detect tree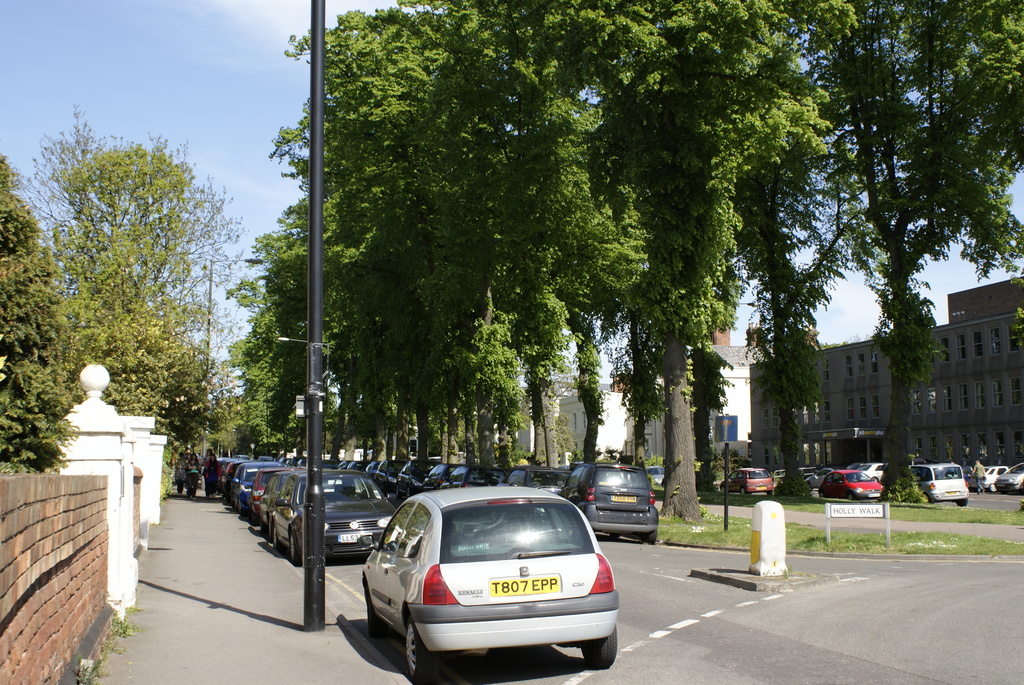
<box>31,113,244,477</box>
